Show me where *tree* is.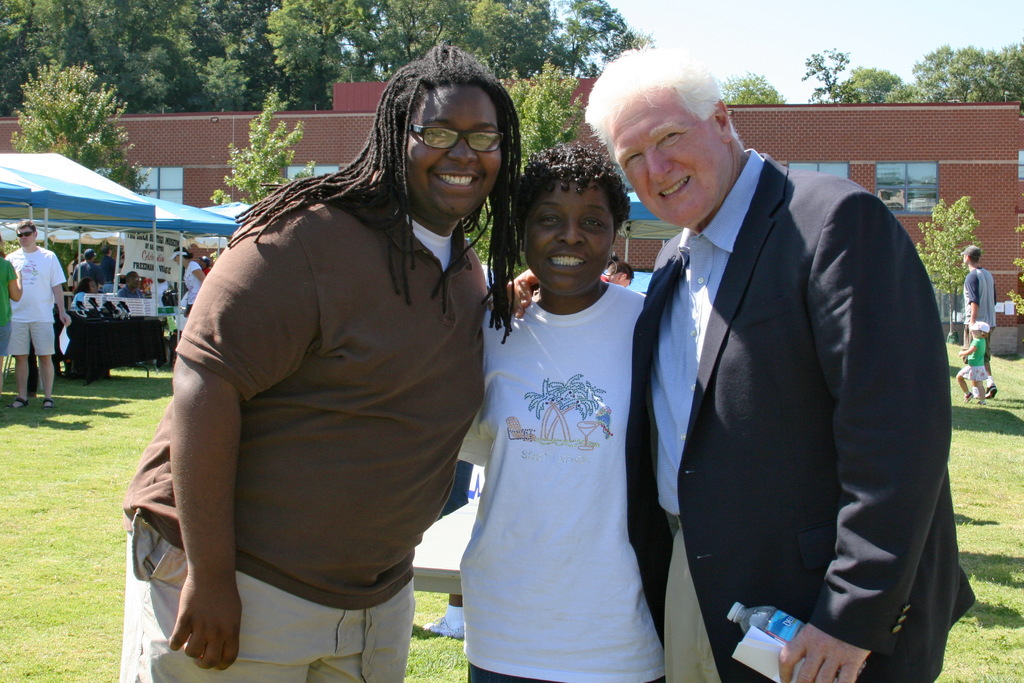
*tree* is at {"x1": 841, "y1": 64, "x2": 931, "y2": 104}.
